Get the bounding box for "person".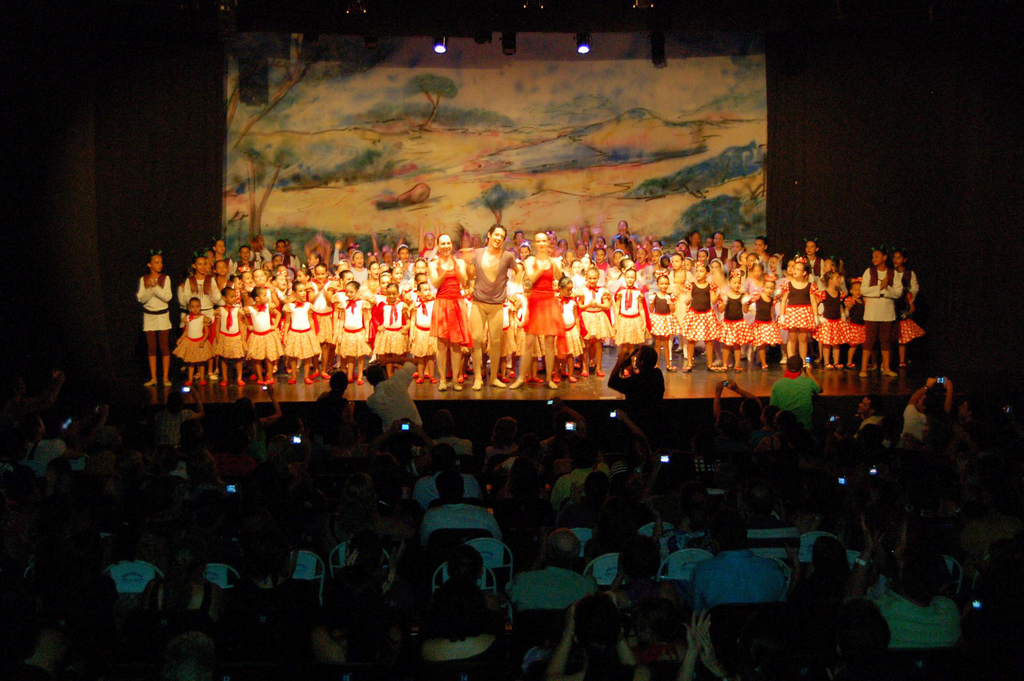
box(861, 249, 895, 378).
